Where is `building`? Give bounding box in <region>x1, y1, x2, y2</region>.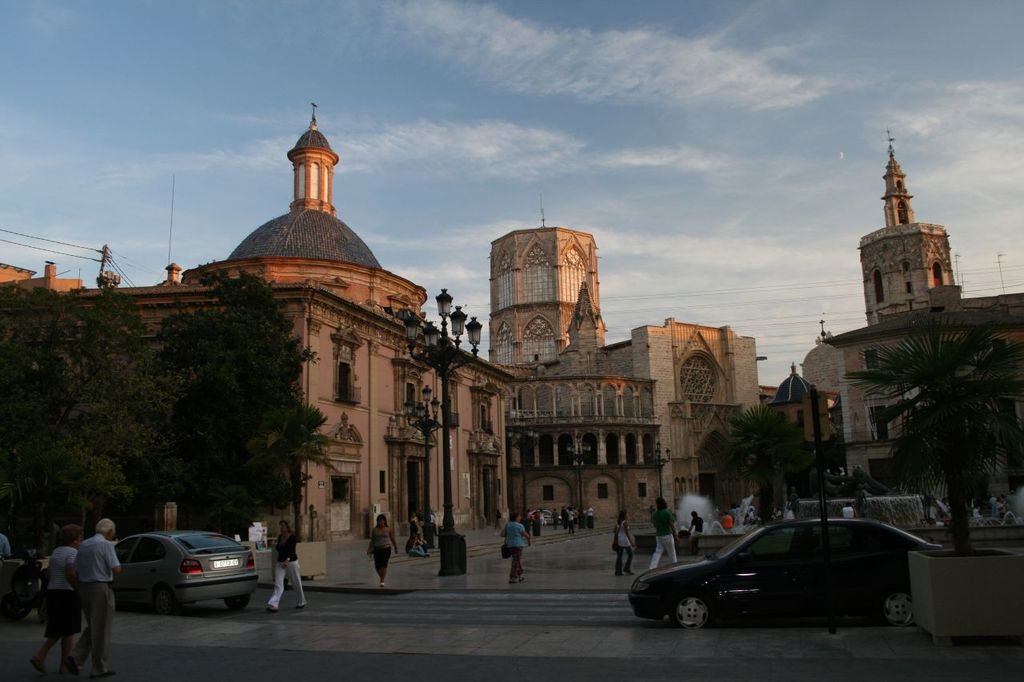
<region>0, 96, 524, 563</region>.
